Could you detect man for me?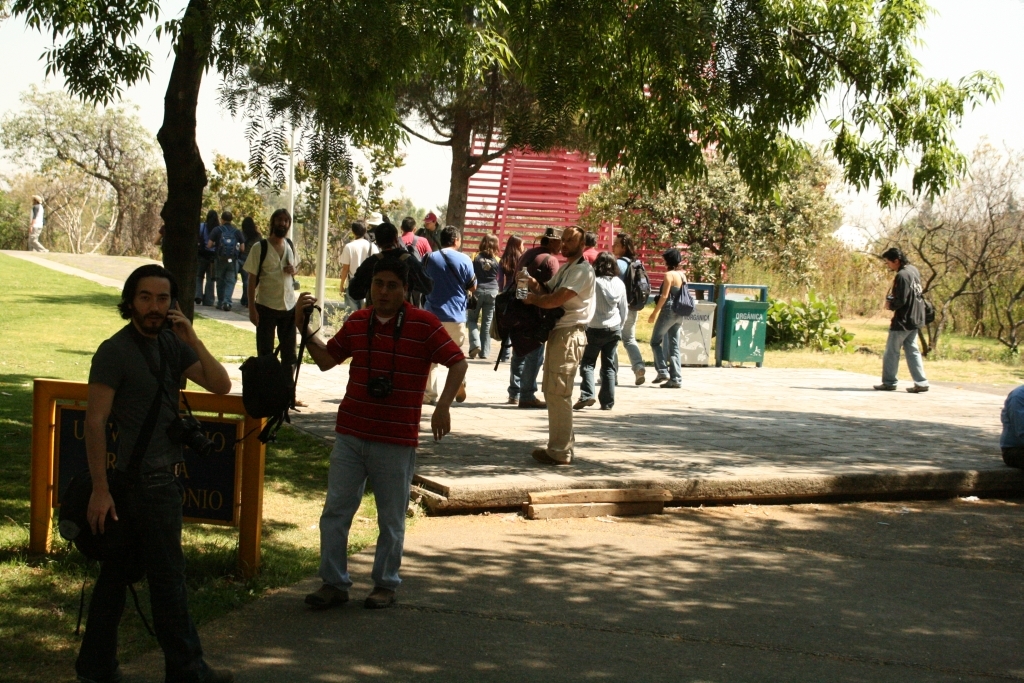
Detection result: <region>69, 263, 235, 682</region>.
